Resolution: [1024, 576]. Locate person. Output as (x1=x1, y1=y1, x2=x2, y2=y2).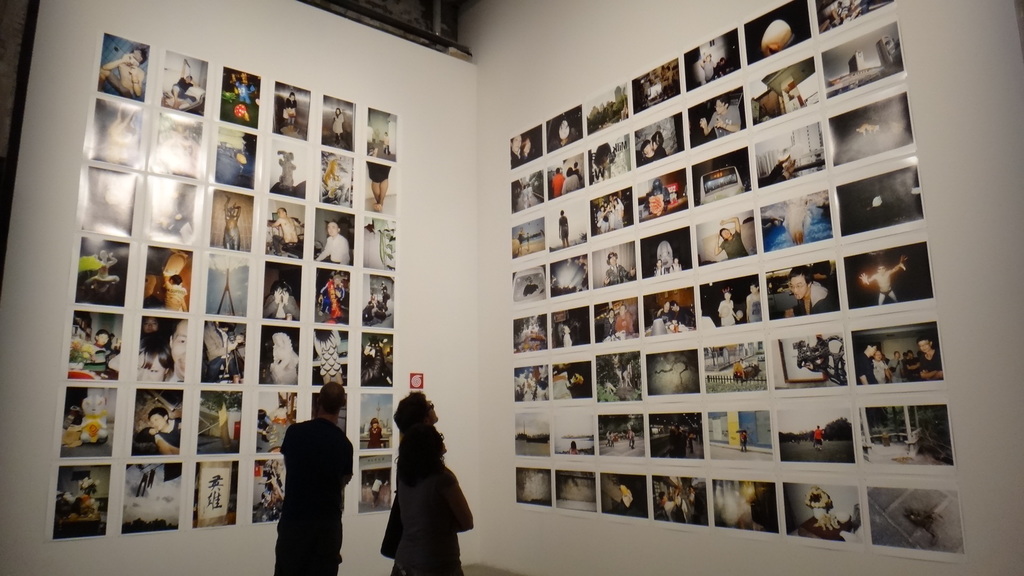
(x1=317, y1=218, x2=353, y2=271).
